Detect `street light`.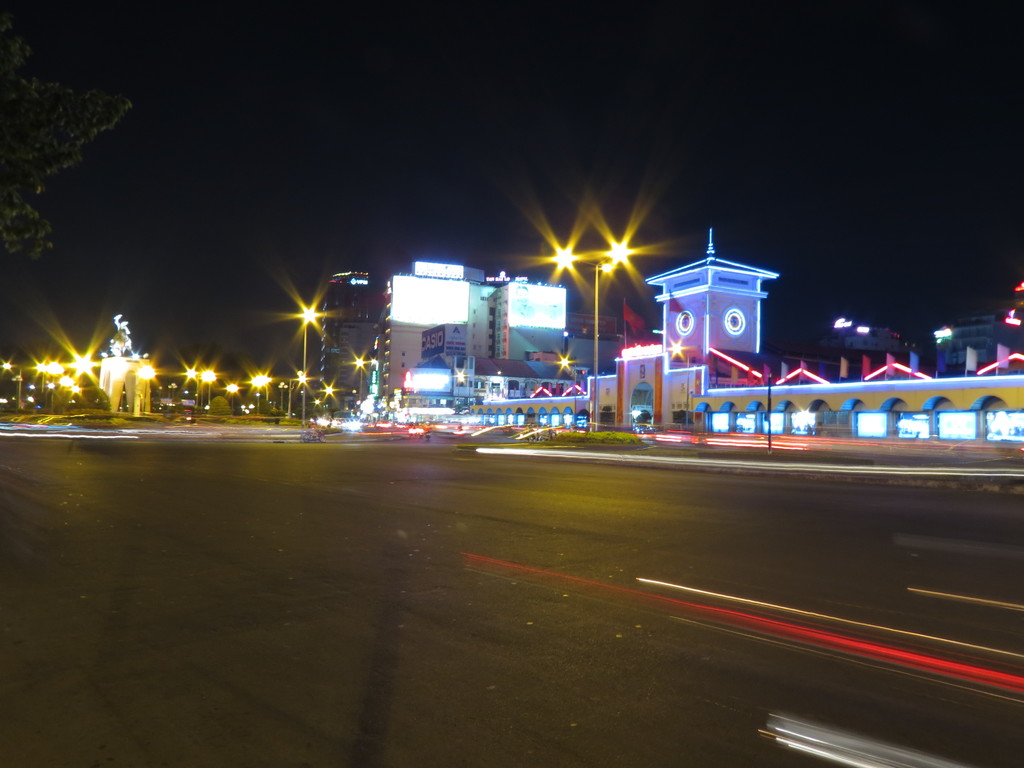
Detected at bbox=(225, 384, 239, 416).
